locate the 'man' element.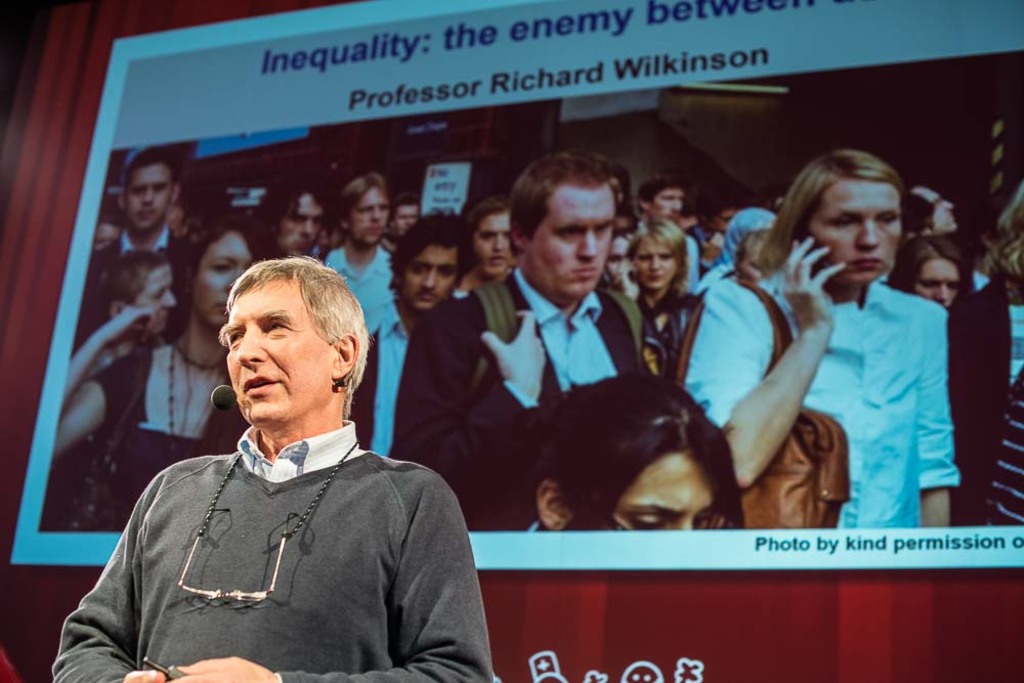
Element bbox: 326/172/390/334.
